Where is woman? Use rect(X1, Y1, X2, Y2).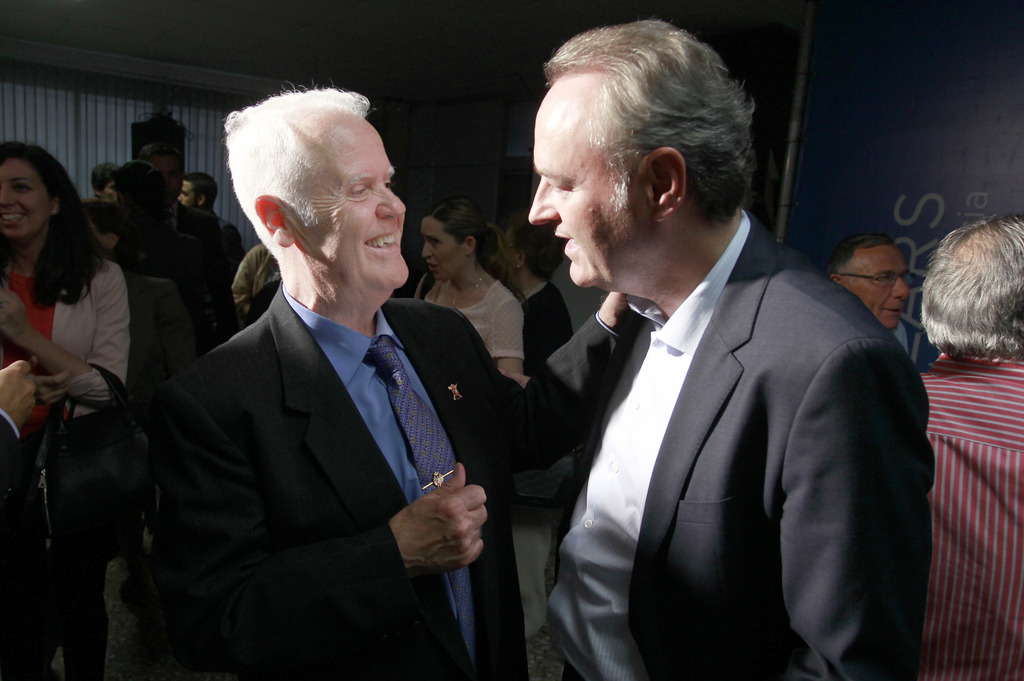
rect(412, 199, 527, 376).
